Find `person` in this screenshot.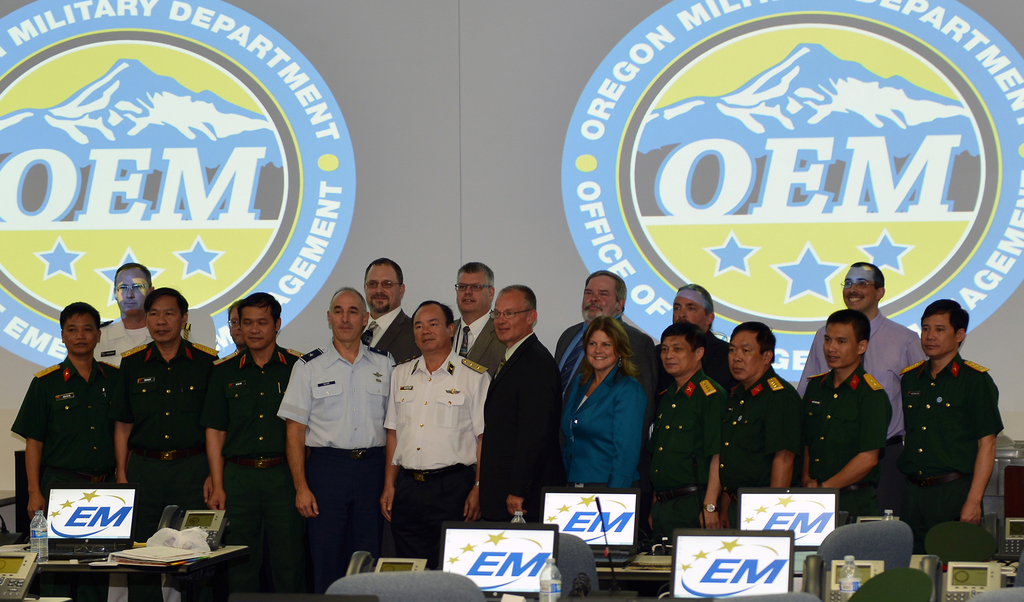
The bounding box for `person` is (left=6, top=299, right=115, bottom=601).
